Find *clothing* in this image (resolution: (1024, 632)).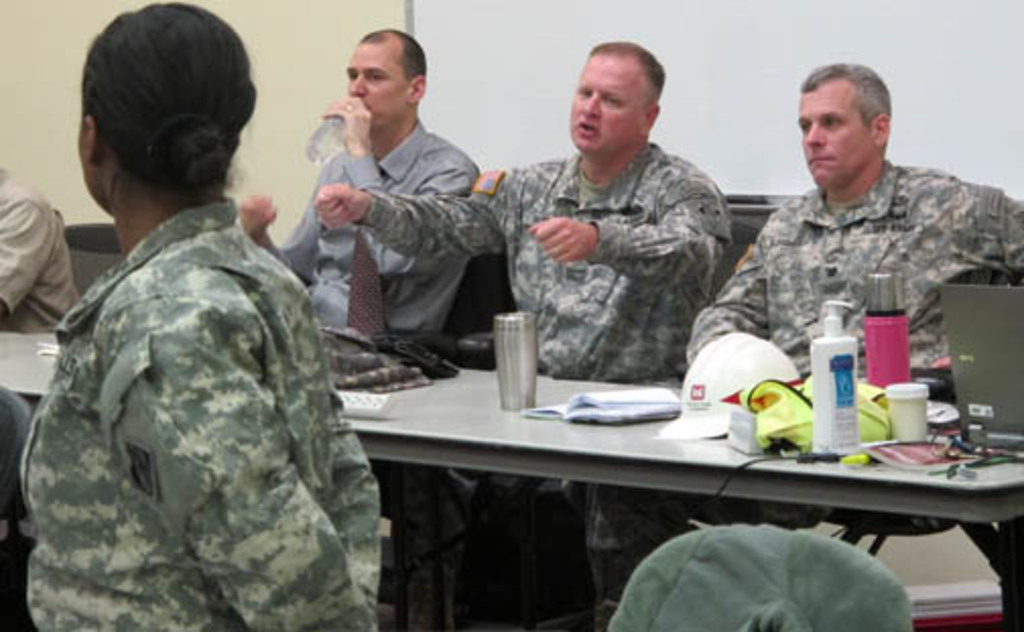
(12,132,362,631).
